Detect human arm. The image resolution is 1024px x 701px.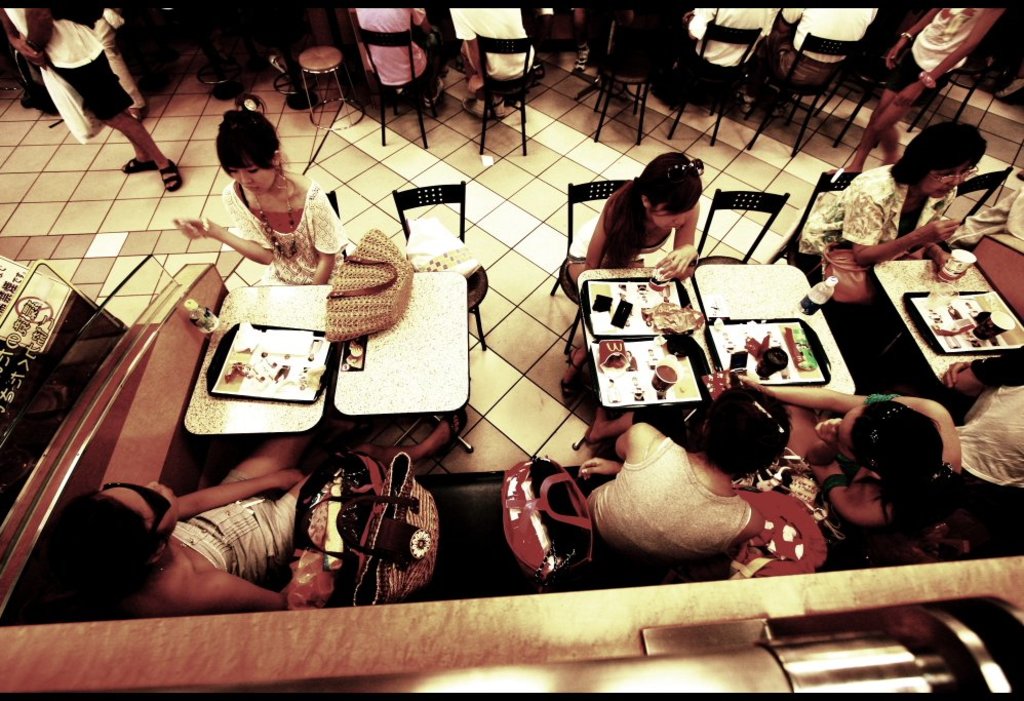
rect(575, 456, 660, 481).
